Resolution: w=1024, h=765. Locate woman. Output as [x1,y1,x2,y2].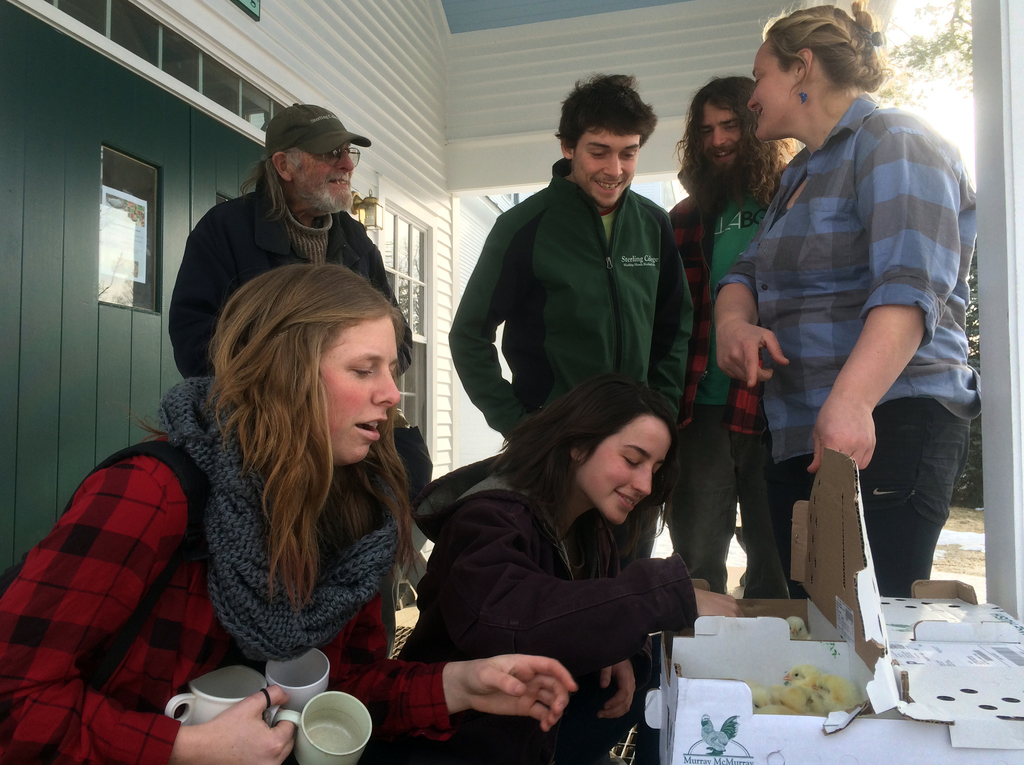
[0,264,575,764].
